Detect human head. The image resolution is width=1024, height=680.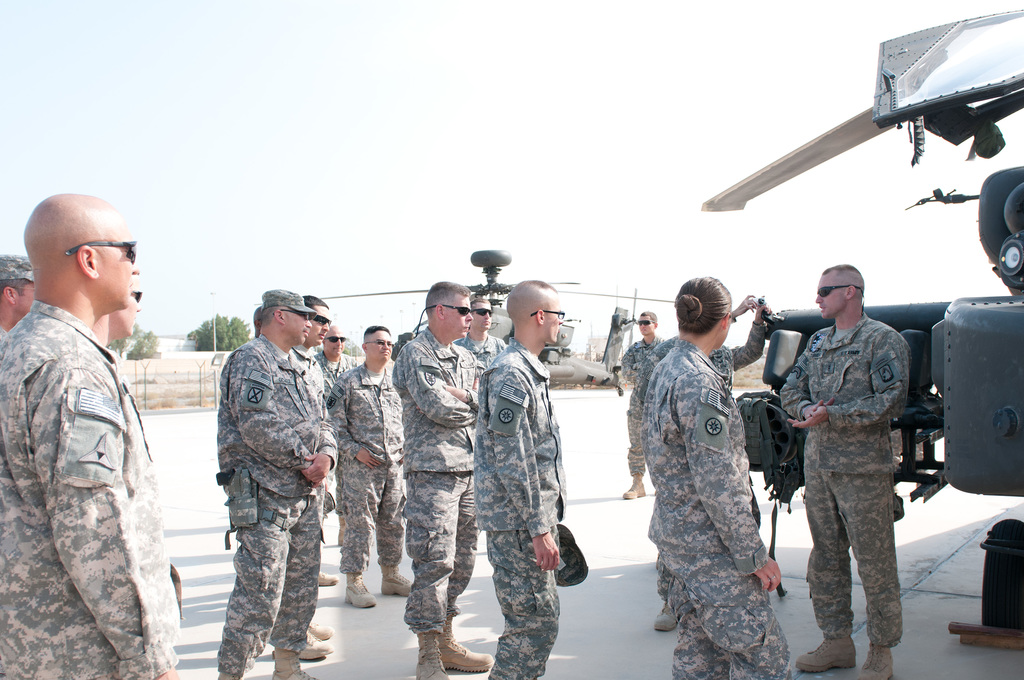
select_region(260, 289, 312, 346).
